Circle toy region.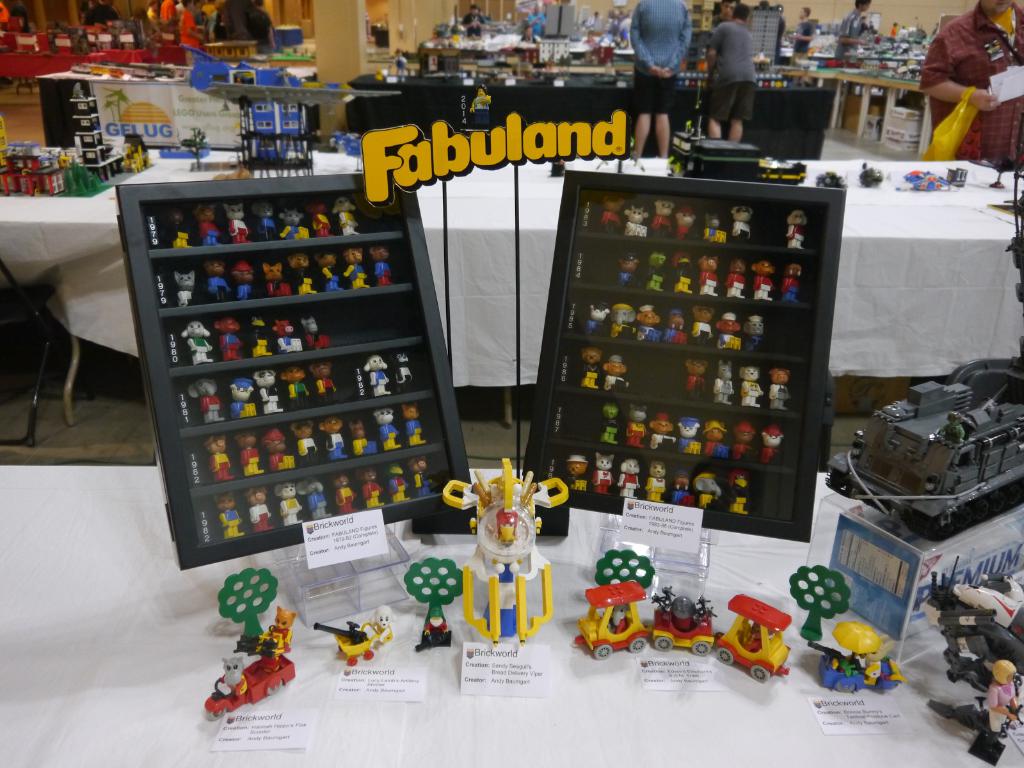
Region: rect(188, 380, 223, 425).
